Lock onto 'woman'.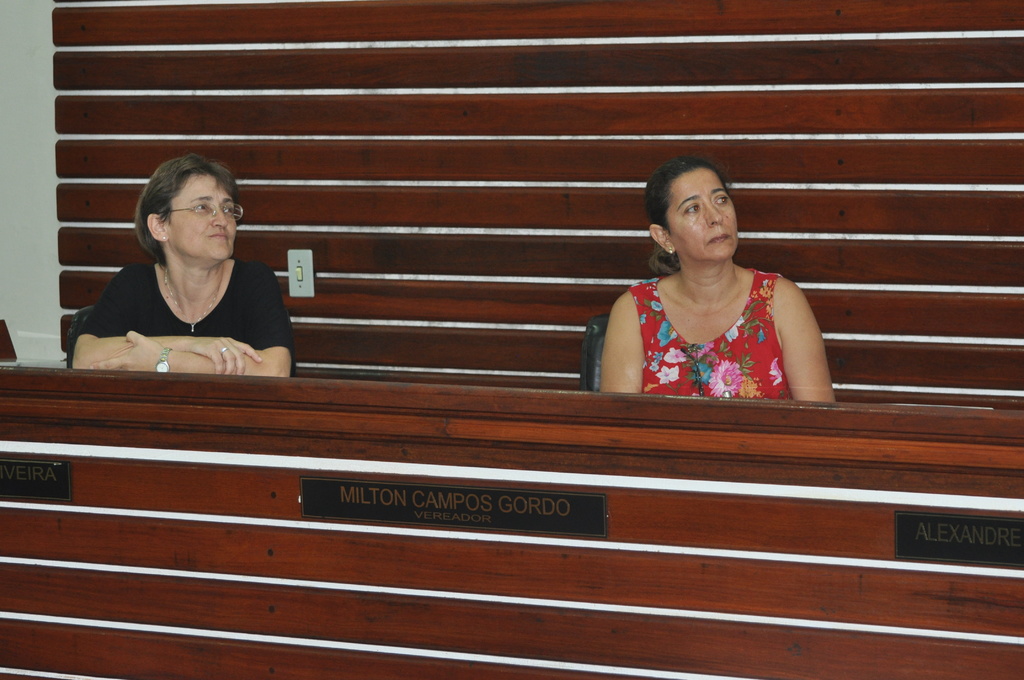
Locked: 68,145,299,376.
